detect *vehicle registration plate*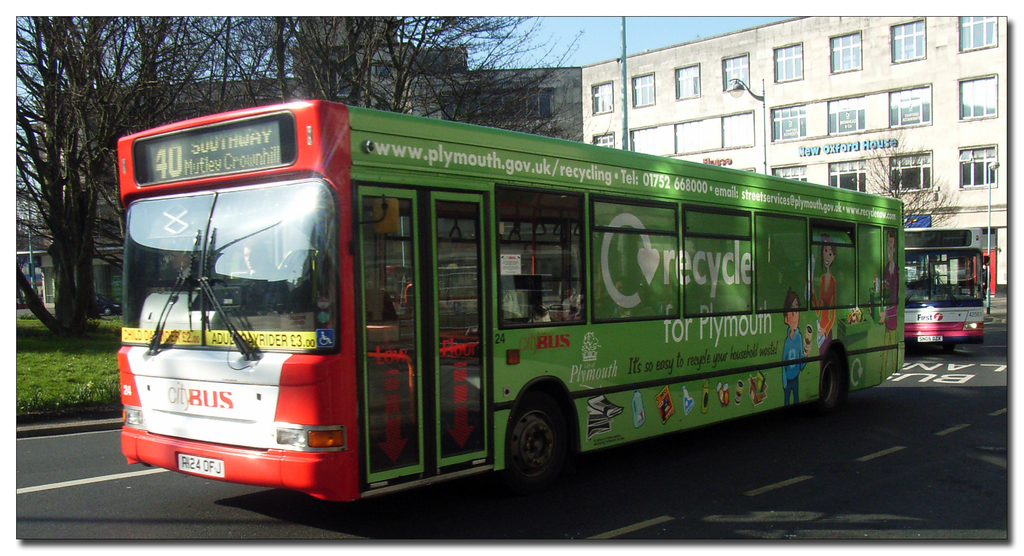
(left=177, top=450, right=224, bottom=473)
